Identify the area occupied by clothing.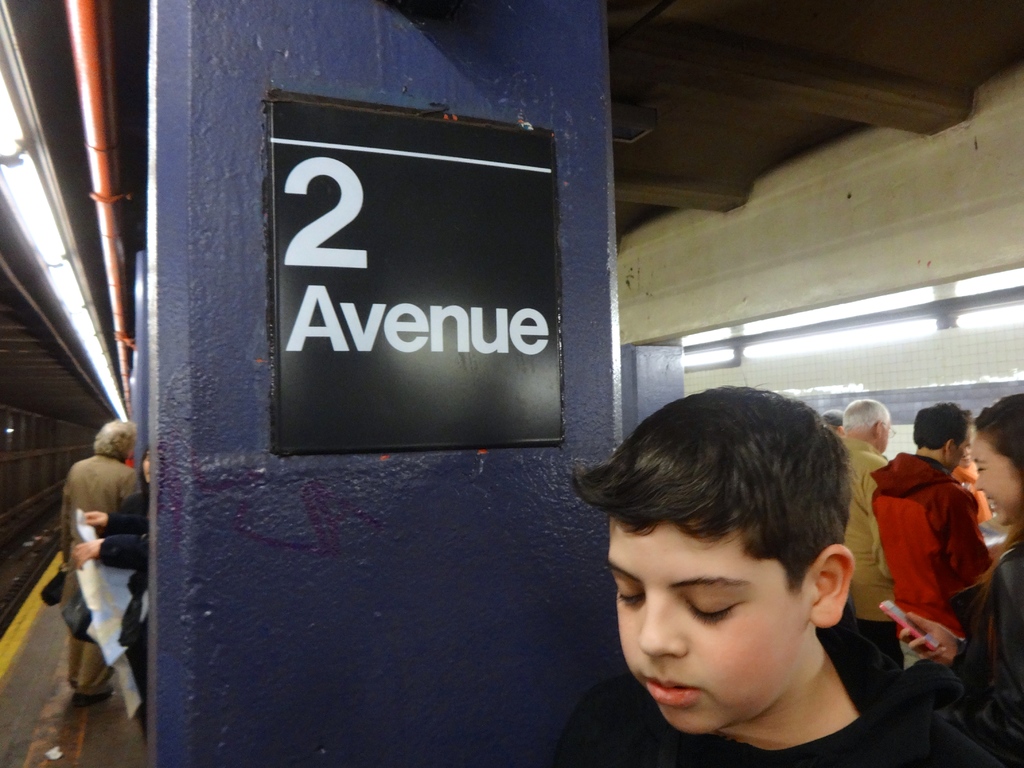
Area: [left=841, top=434, right=900, bottom=659].
